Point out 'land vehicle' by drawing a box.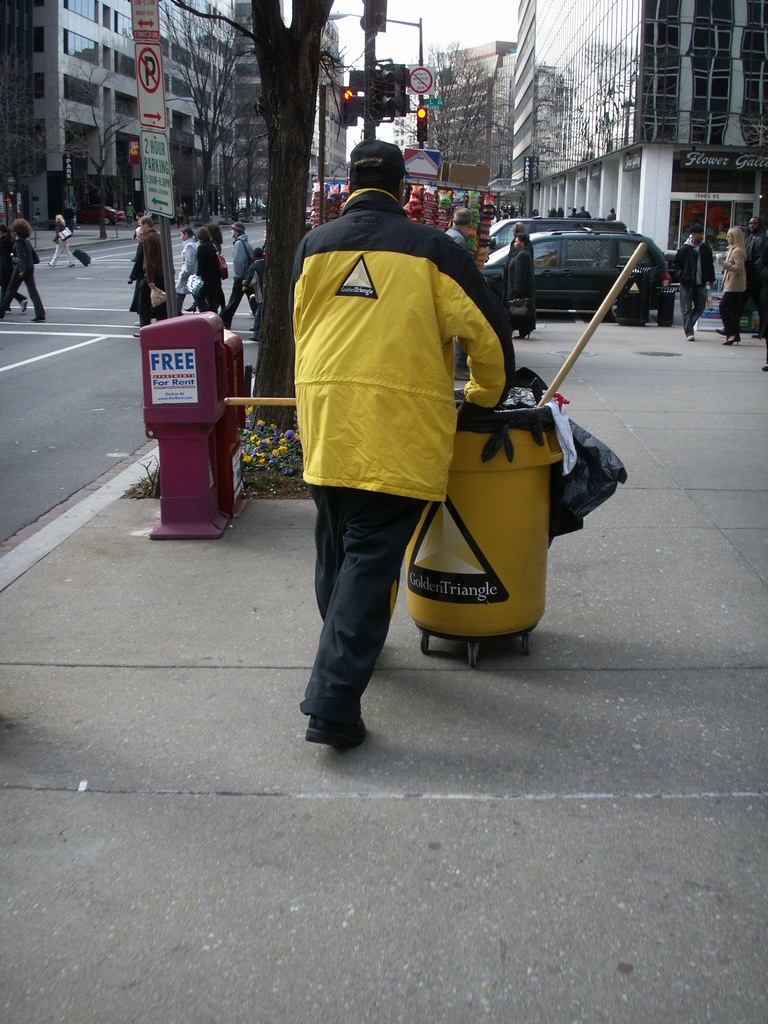
crop(235, 195, 266, 214).
